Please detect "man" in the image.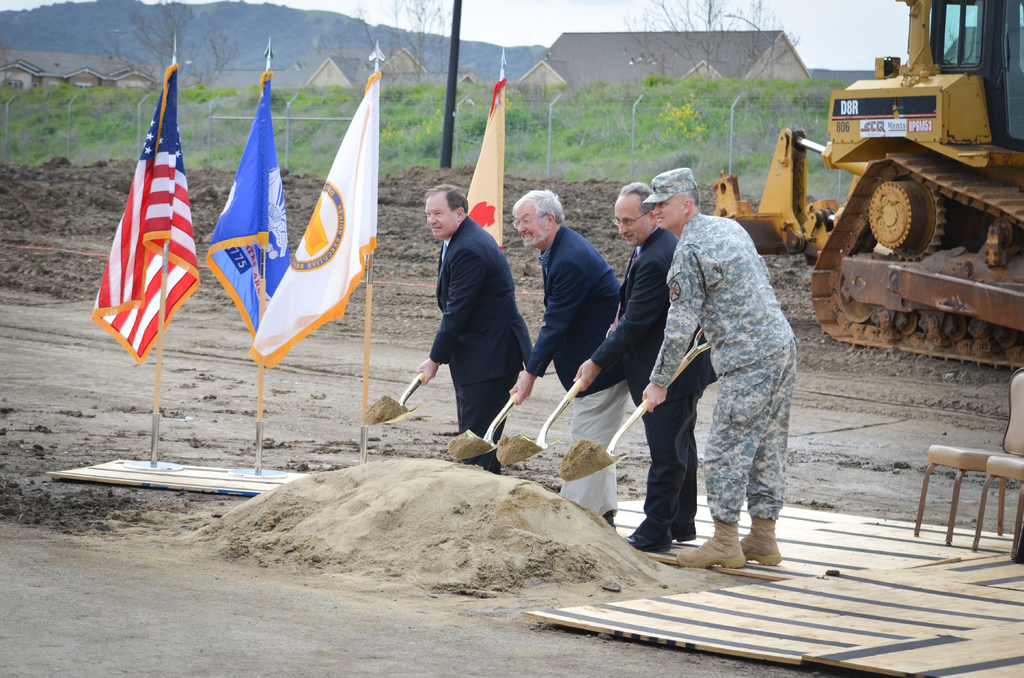
bbox(414, 184, 540, 486).
